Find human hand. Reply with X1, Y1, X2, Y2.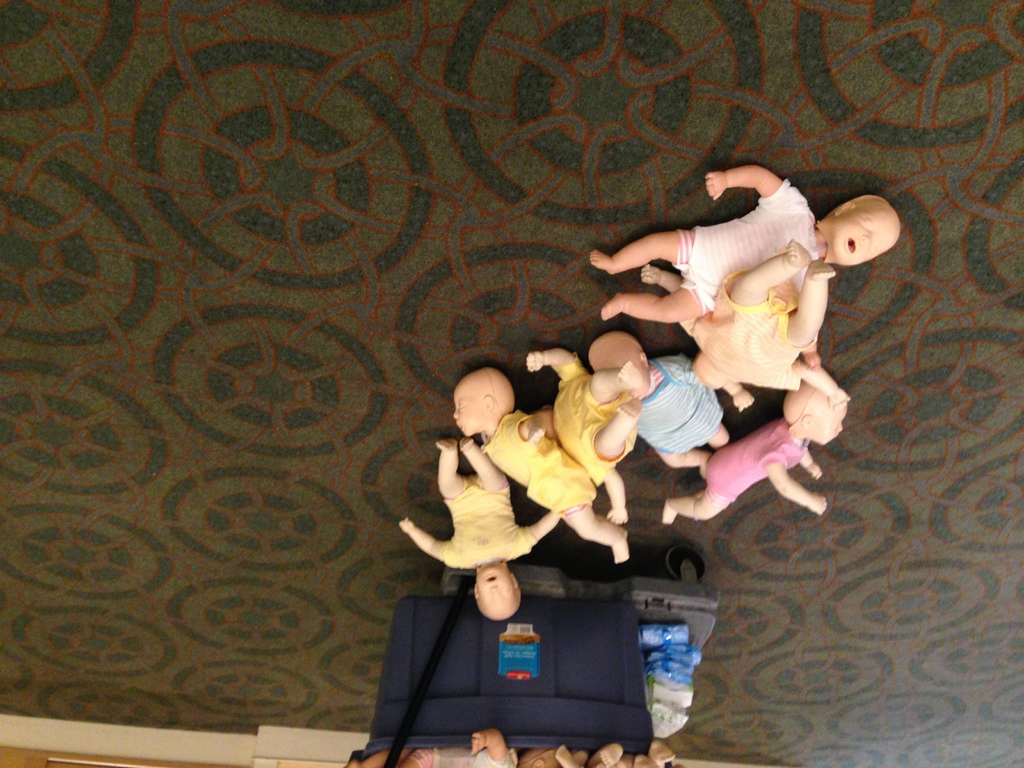
804, 462, 824, 478.
